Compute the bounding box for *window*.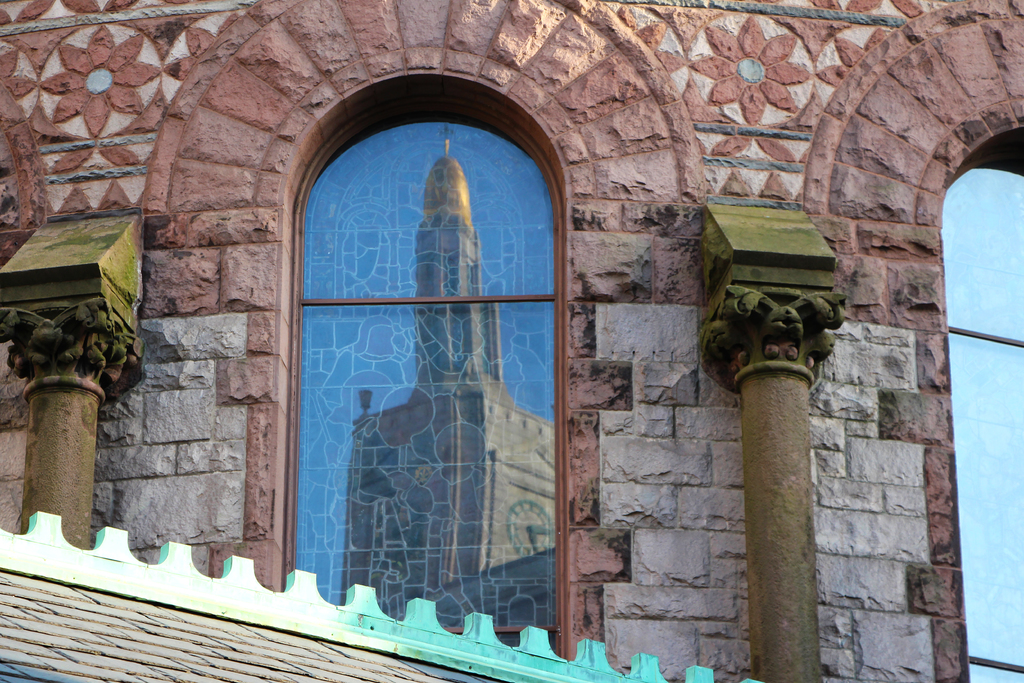
<bbox>939, 128, 1023, 682</bbox>.
